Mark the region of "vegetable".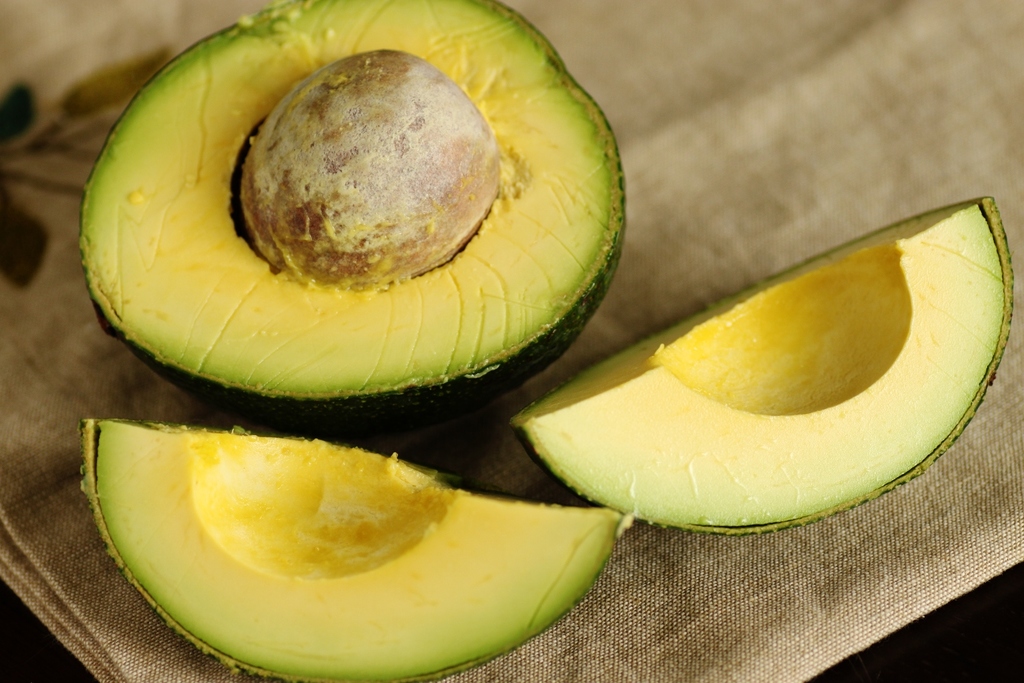
Region: [76, 0, 625, 445].
